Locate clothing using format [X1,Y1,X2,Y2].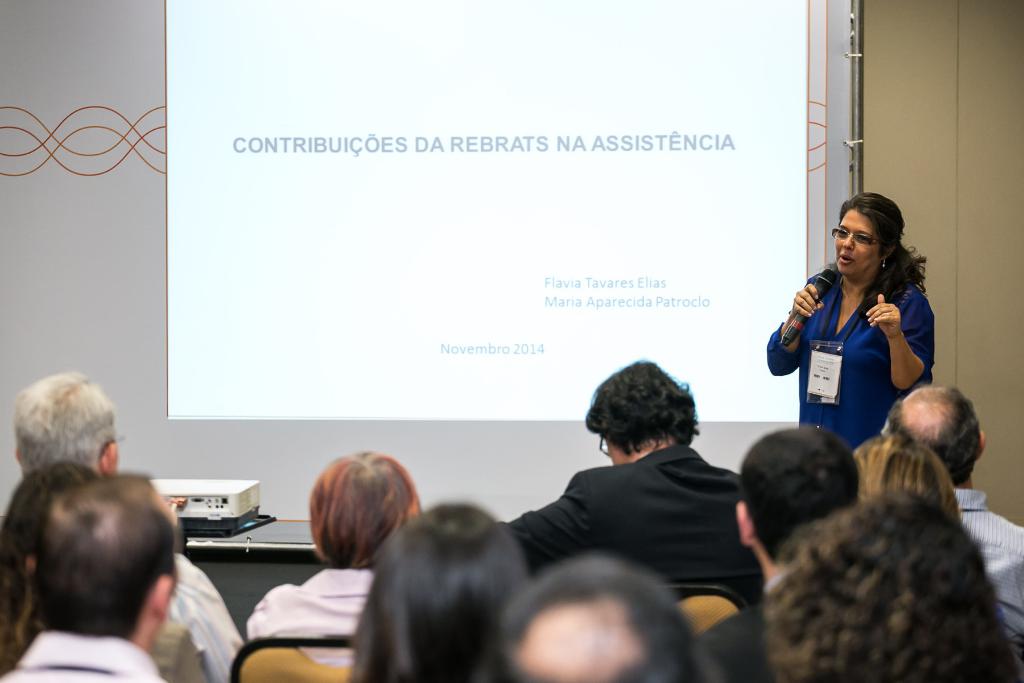
[246,562,372,658].
